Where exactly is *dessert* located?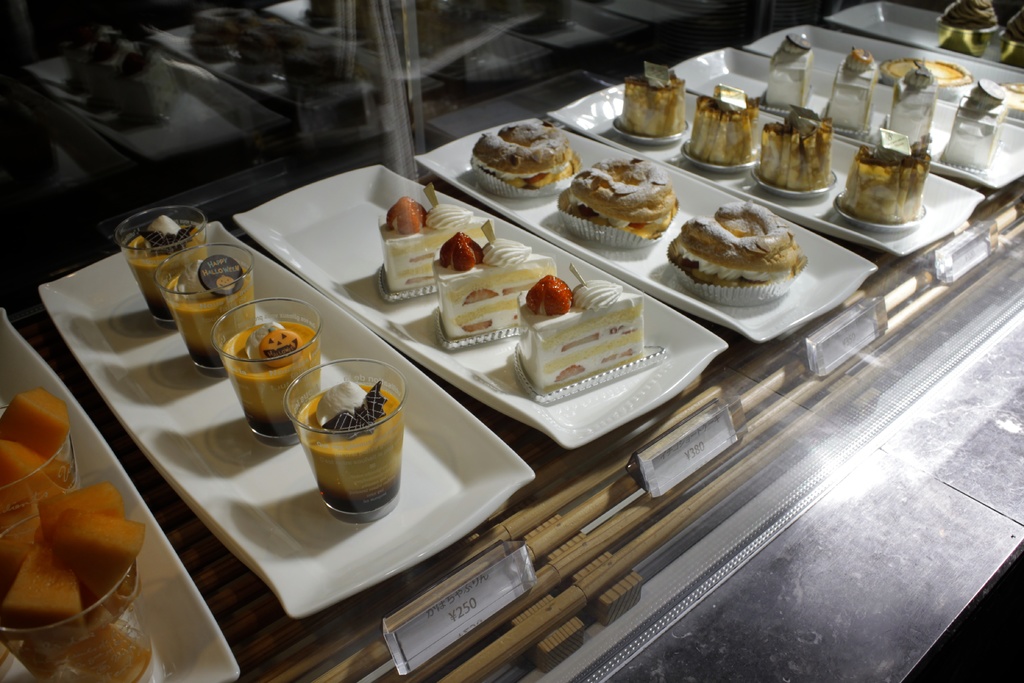
Its bounding box is crop(669, 206, 813, 308).
